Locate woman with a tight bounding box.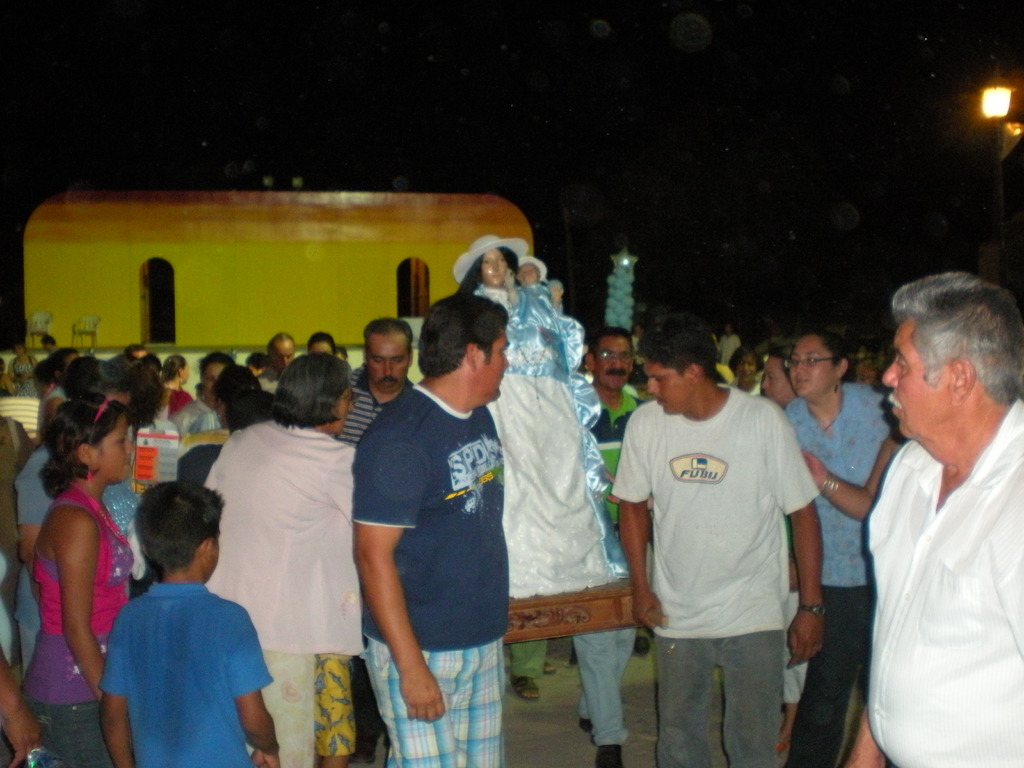
x1=157 y1=355 x2=192 y2=416.
